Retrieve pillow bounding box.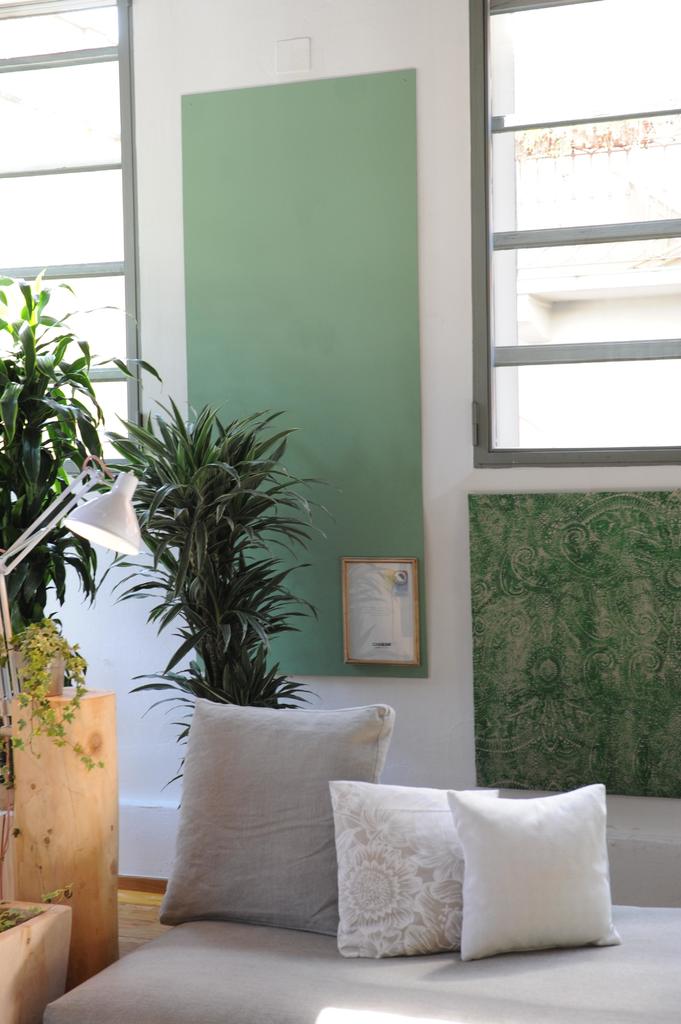
Bounding box: rect(456, 772, 624, 977).
